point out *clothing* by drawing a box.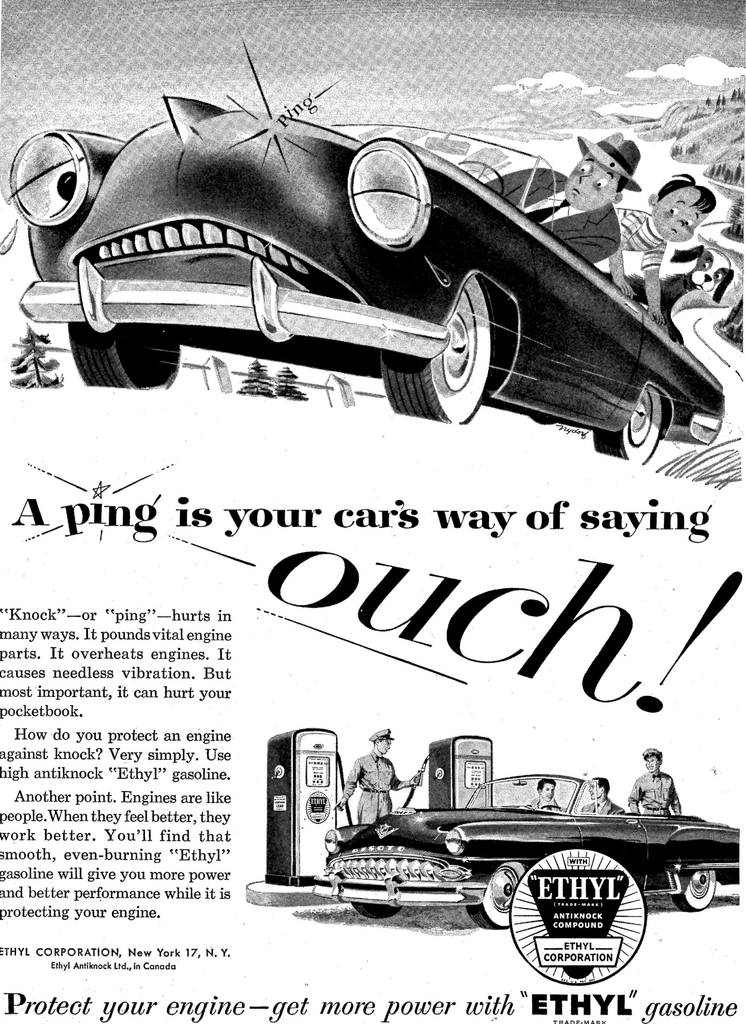
rect(344, 749, 383, 823).
